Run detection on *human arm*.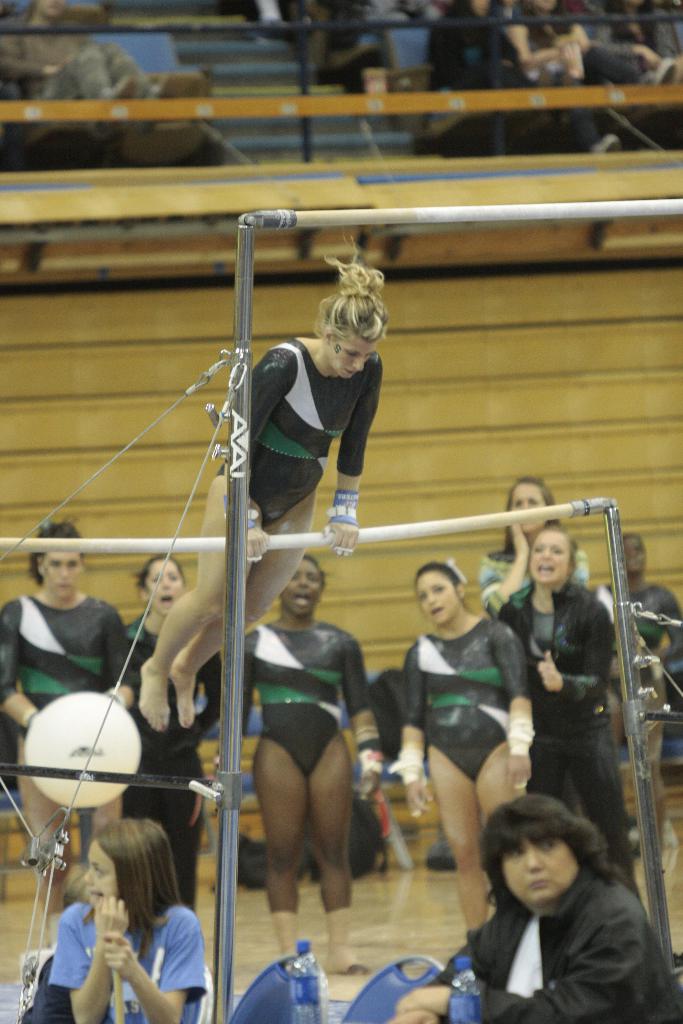
Result: crop(537, 600, 613, 704).
